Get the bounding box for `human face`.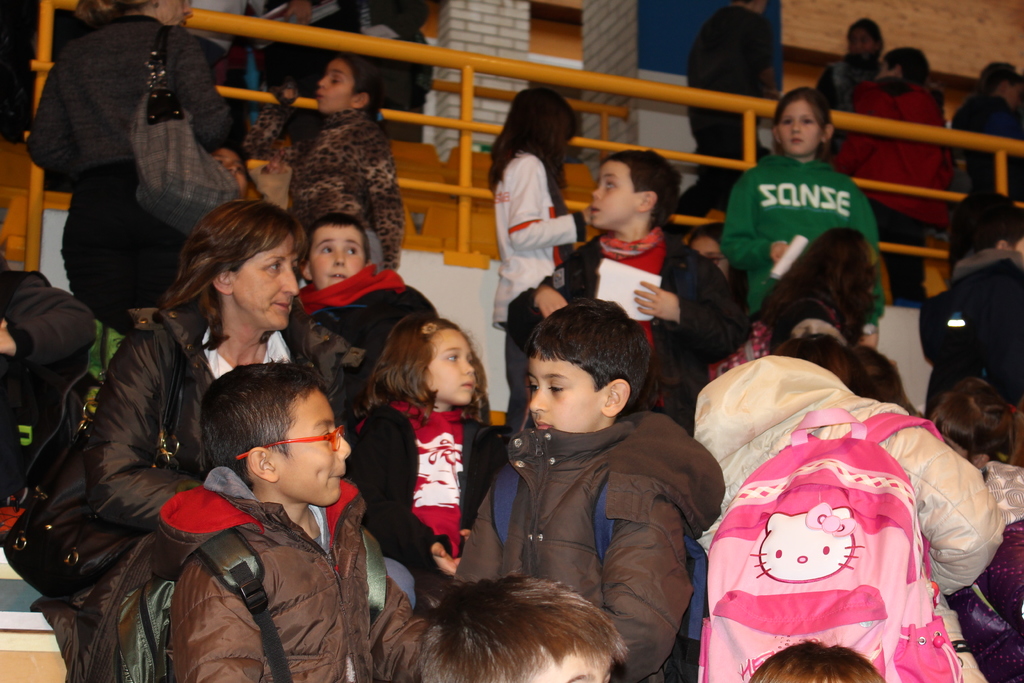
box(421, 331, 477, 404).
